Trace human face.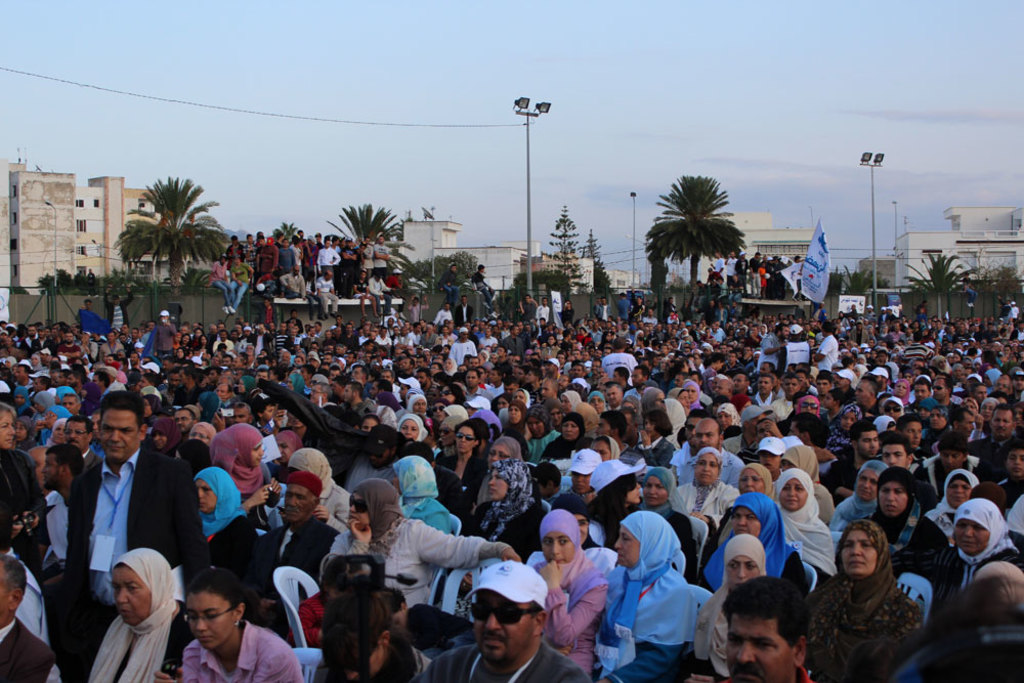
Traced to [x1=802, y1=397, x2=819, y2=415].
